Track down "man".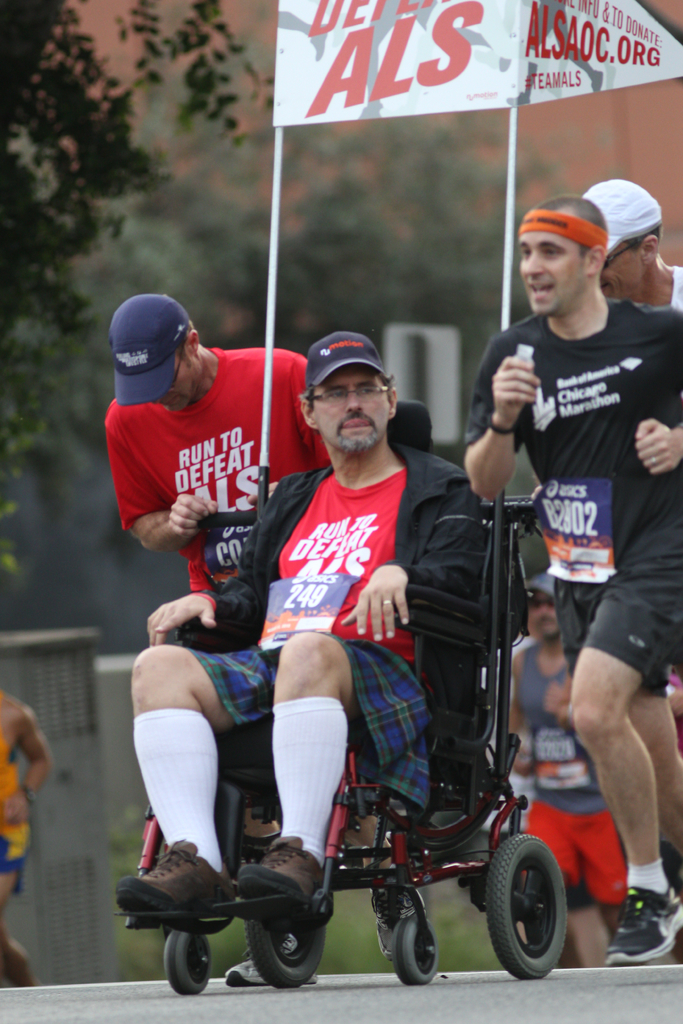
Tracked to 0:687:54:985.
